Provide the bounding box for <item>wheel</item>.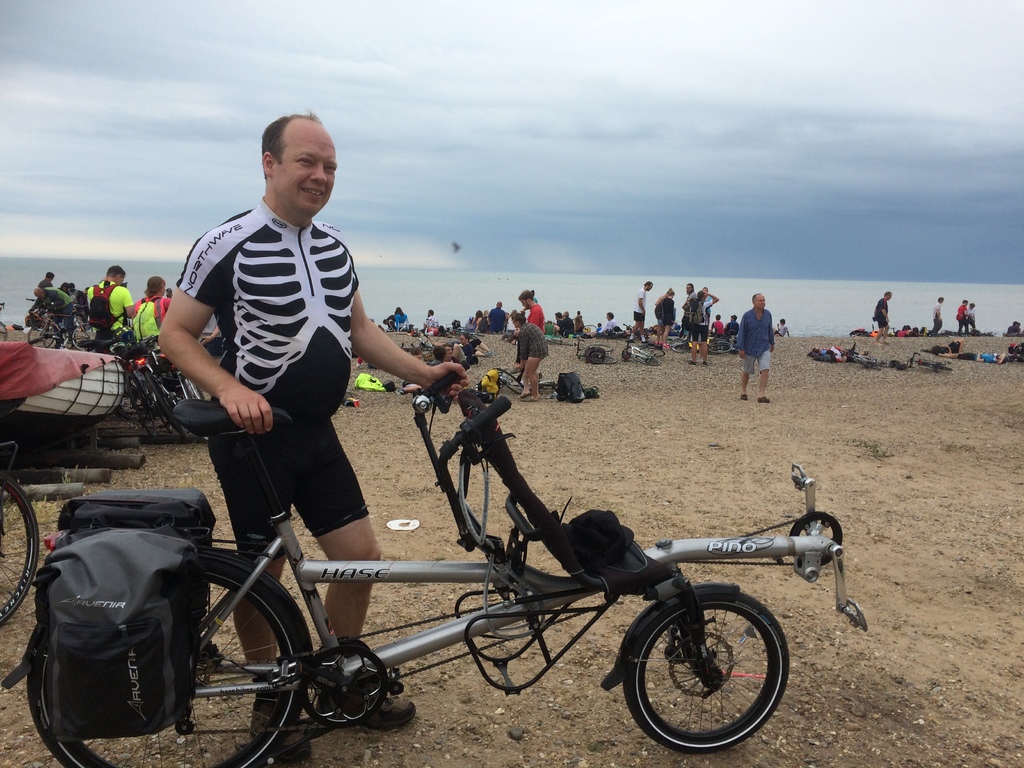
locate(708, 339, 732, 356).
